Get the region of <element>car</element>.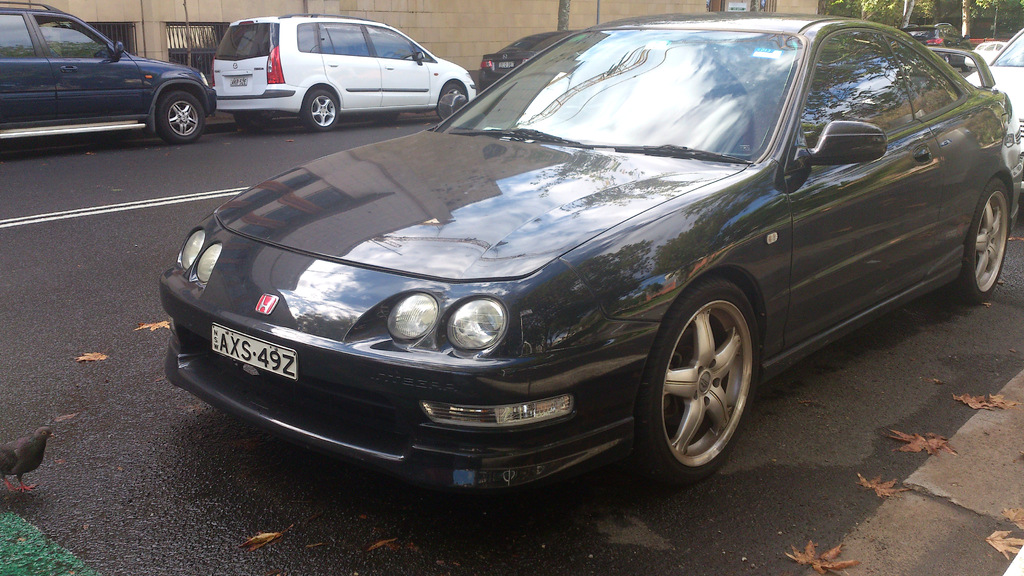
955, 25, 1023, 122.
